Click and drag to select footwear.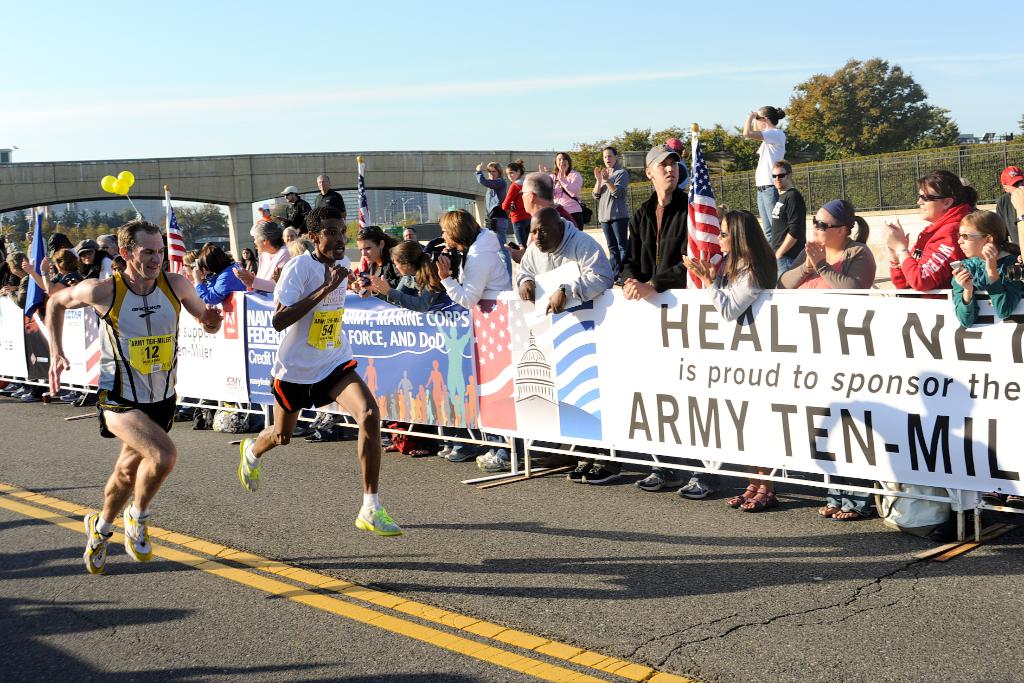
Selection: 581/461/628/484.
